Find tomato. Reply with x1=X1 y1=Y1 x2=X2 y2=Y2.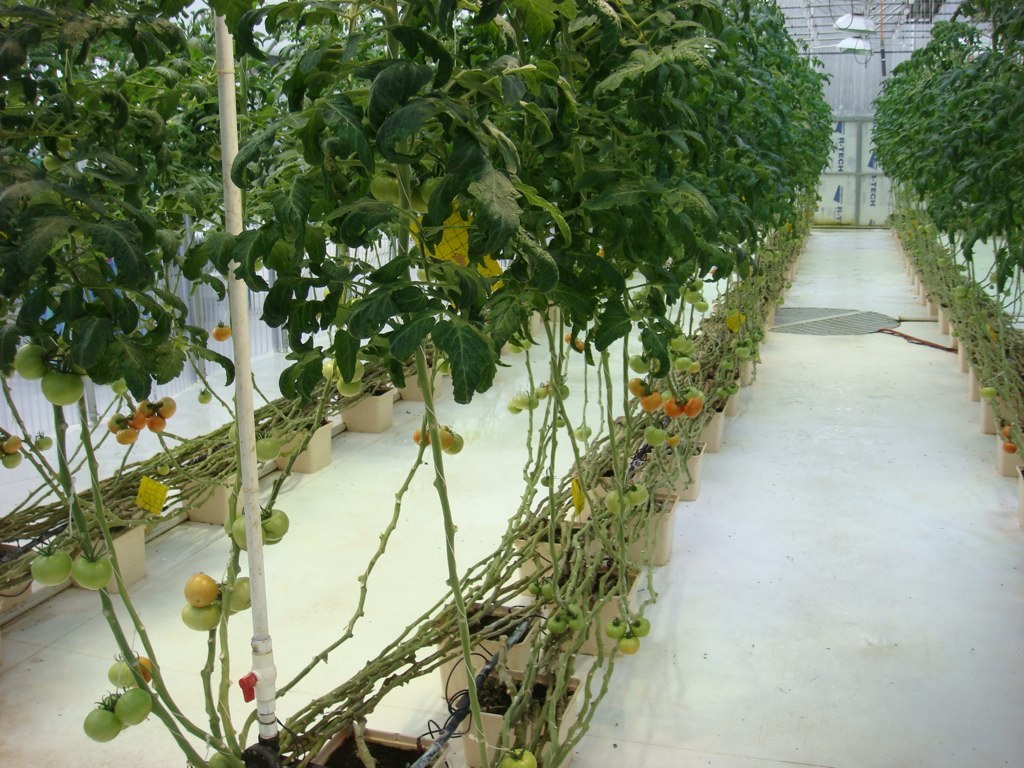
x1=233 y1=517 x2=246 y2=550.
